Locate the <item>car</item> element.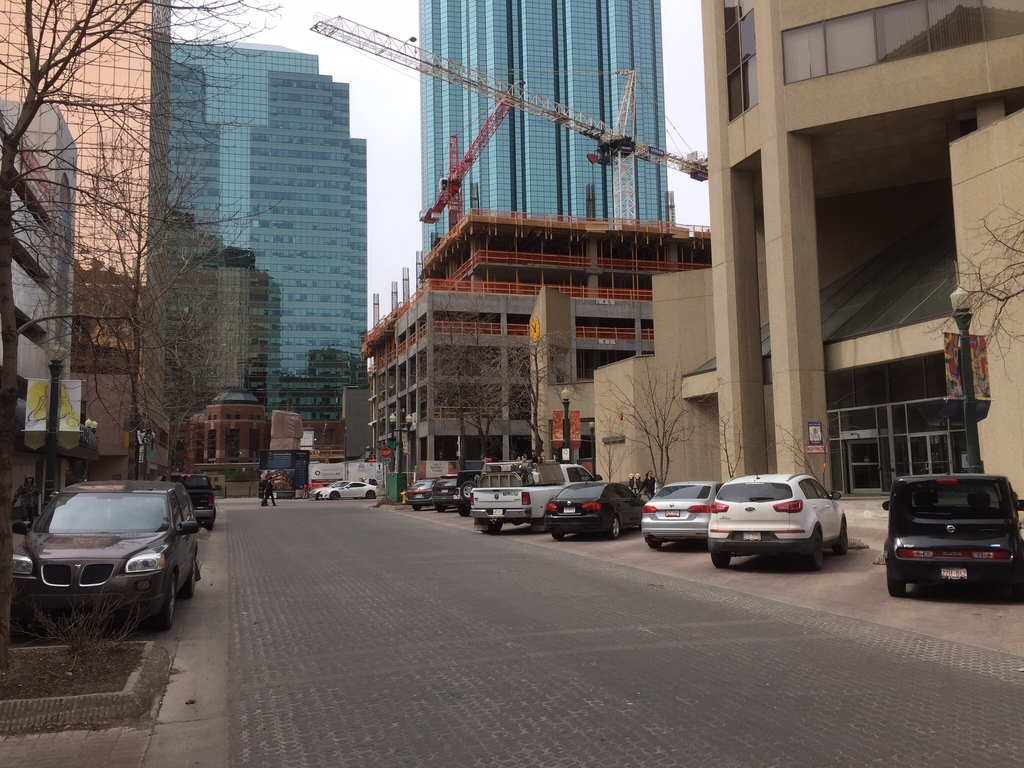
Element bbox: {"left": 546, "top": 477, "right": 648, "bottom": 540}.
